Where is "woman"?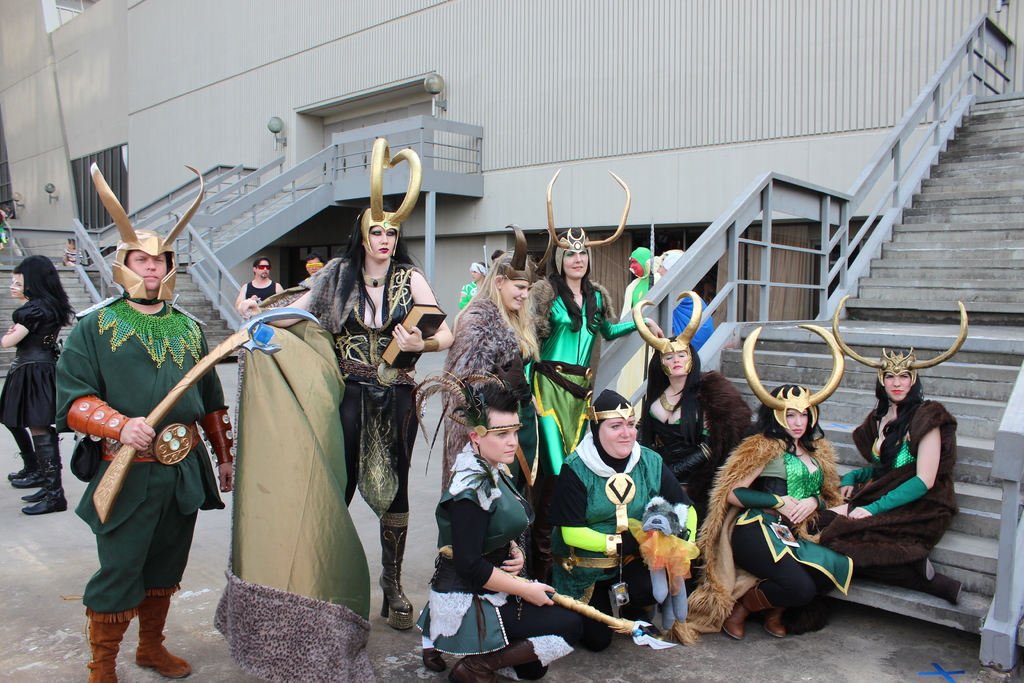
<box>548,385,685,649</box>.
